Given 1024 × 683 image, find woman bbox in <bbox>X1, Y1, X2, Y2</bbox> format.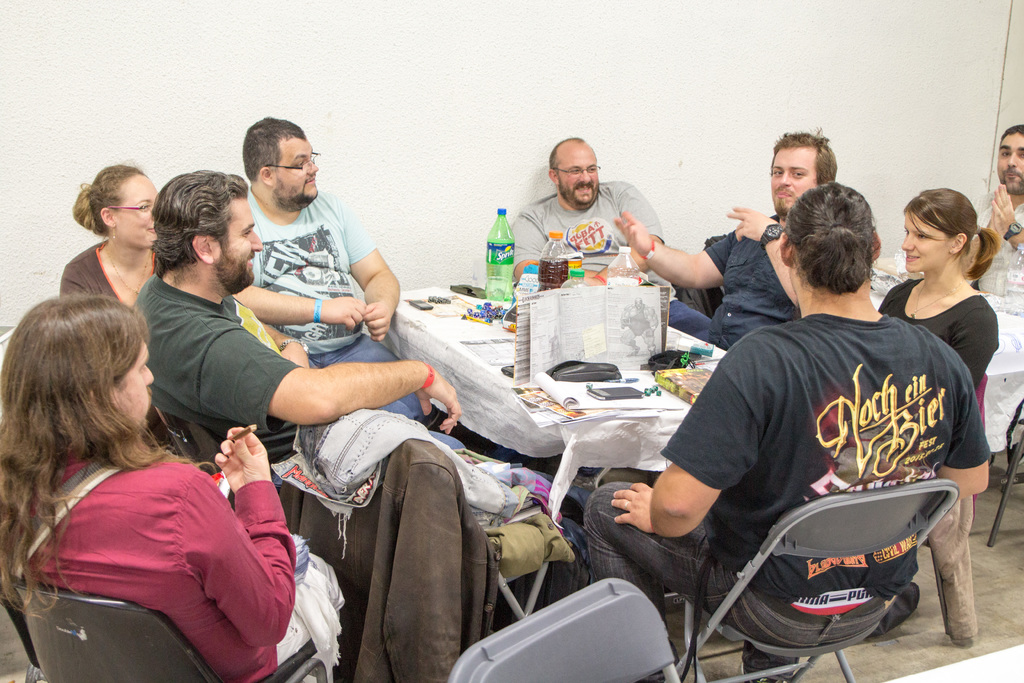
<bbox>4, 252, 279, 664</bbox>.
